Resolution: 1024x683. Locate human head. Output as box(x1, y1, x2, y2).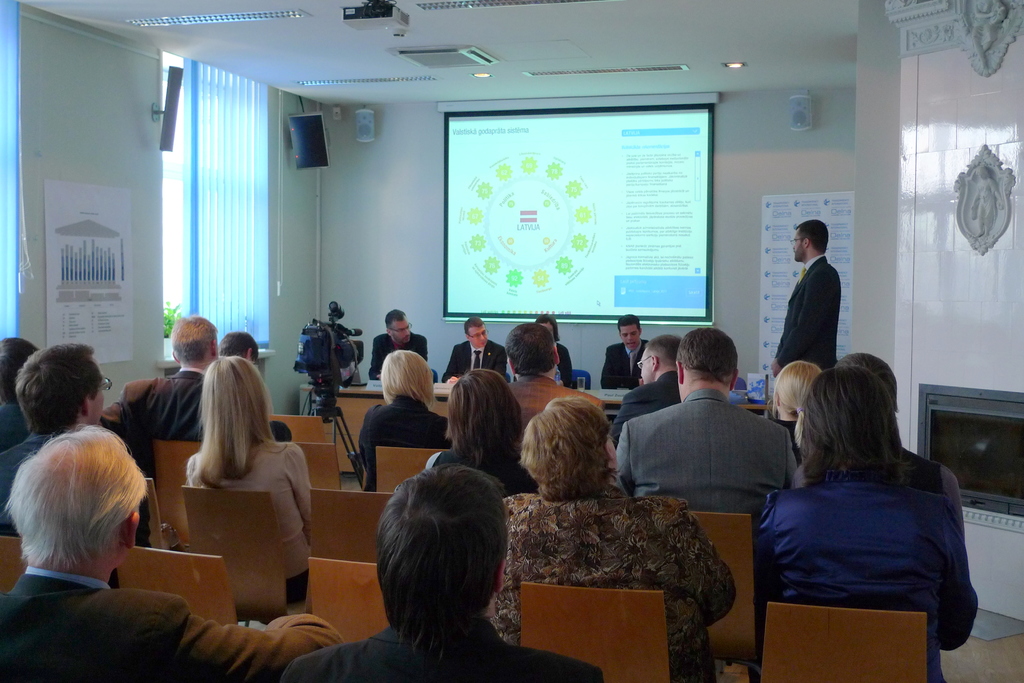
box(505, 325, 556, 376).
